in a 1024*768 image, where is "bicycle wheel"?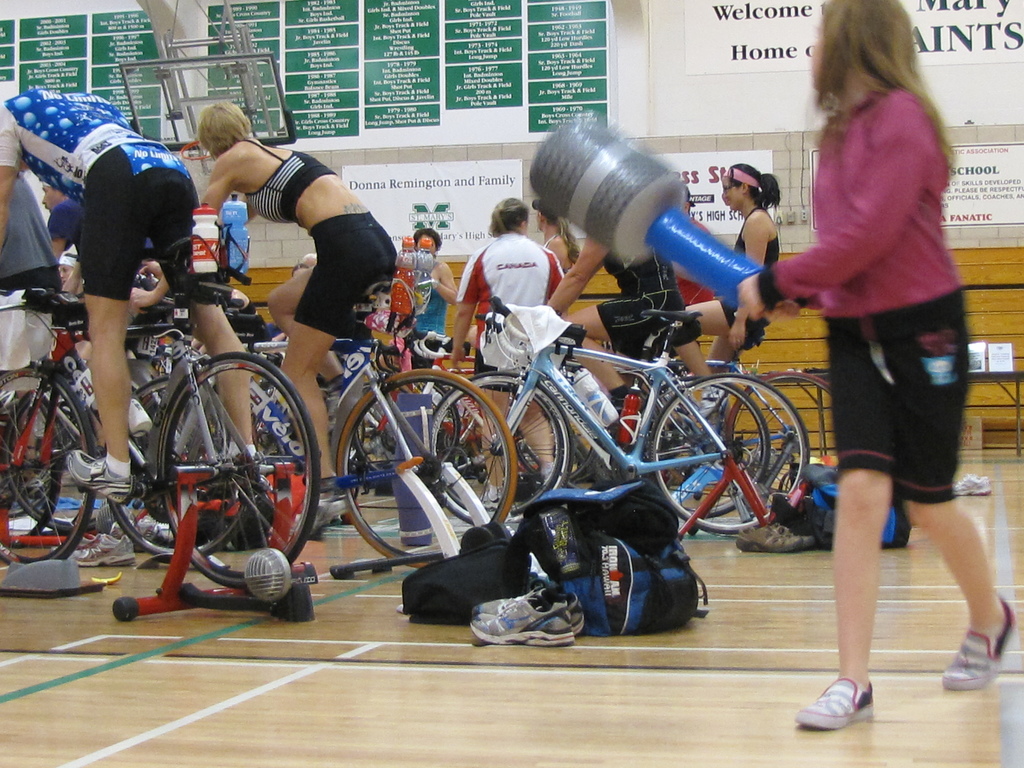
rect(444, 376, 563, 508).
